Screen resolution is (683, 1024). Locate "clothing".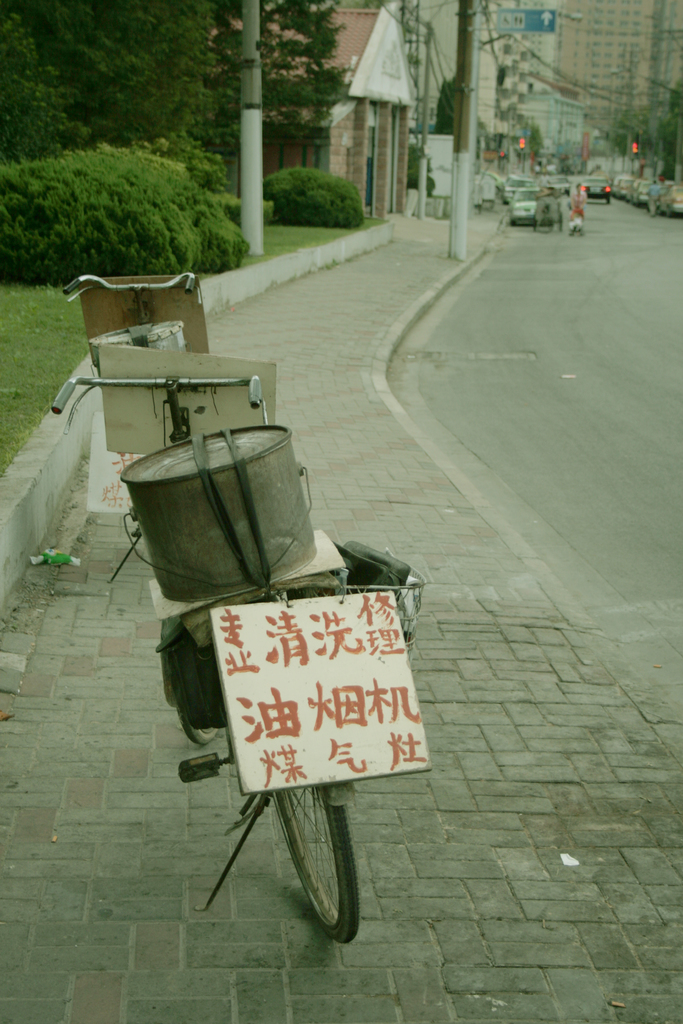
region(568, 190, 586, 230).
